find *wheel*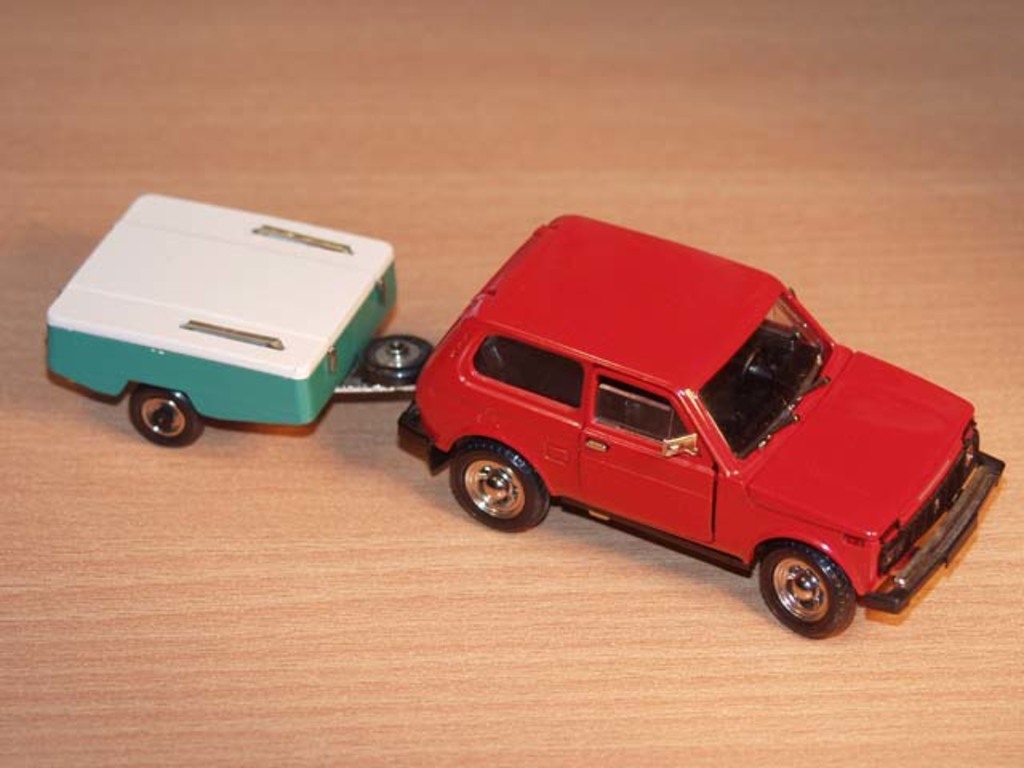
region(363, 338, 434, 384)
